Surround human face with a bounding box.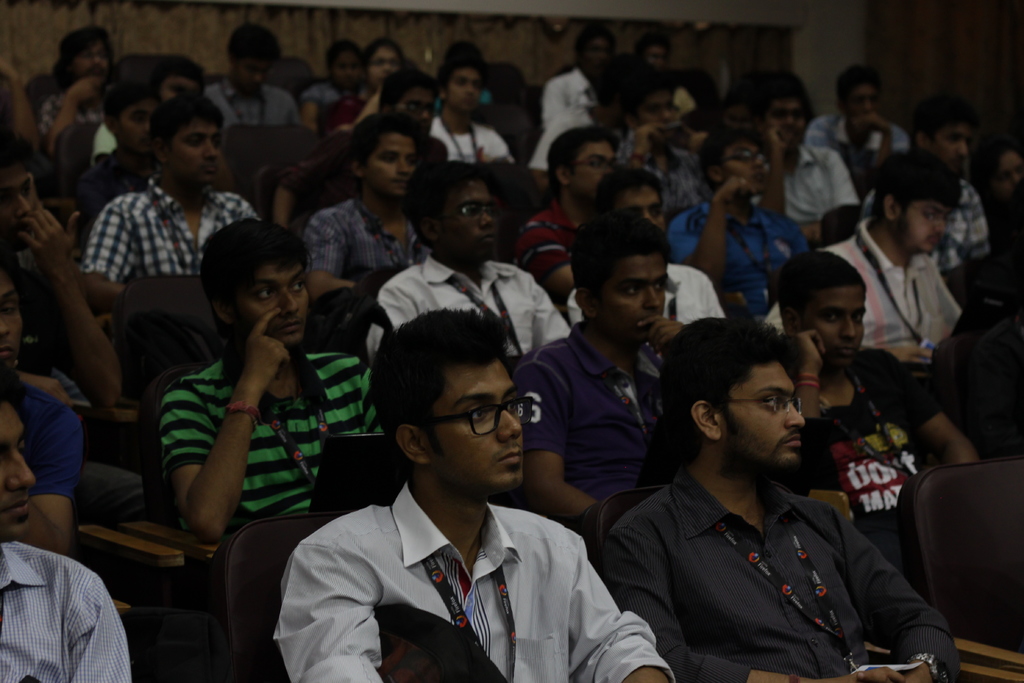
region(0, 167, 39, 254).
